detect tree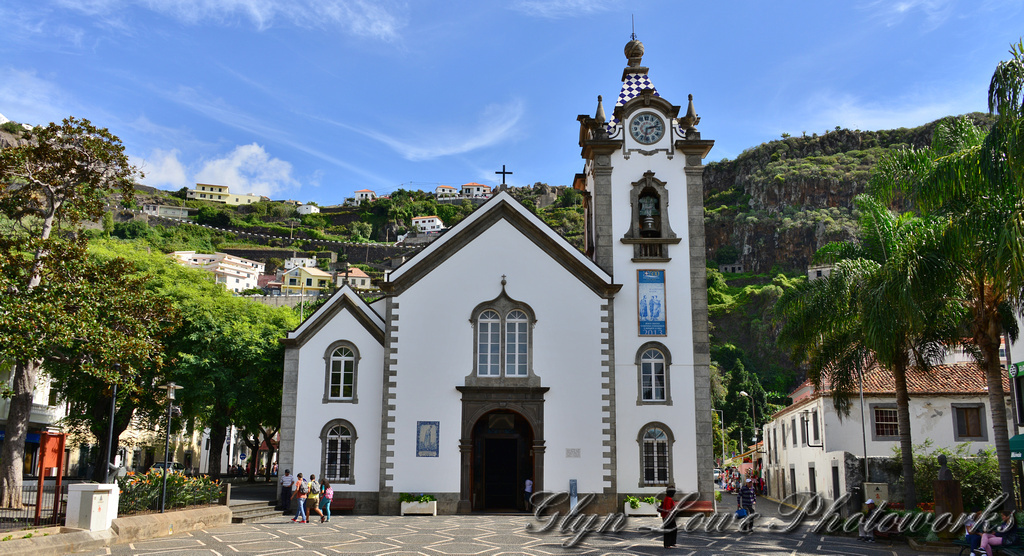
[0,277,242,509]
